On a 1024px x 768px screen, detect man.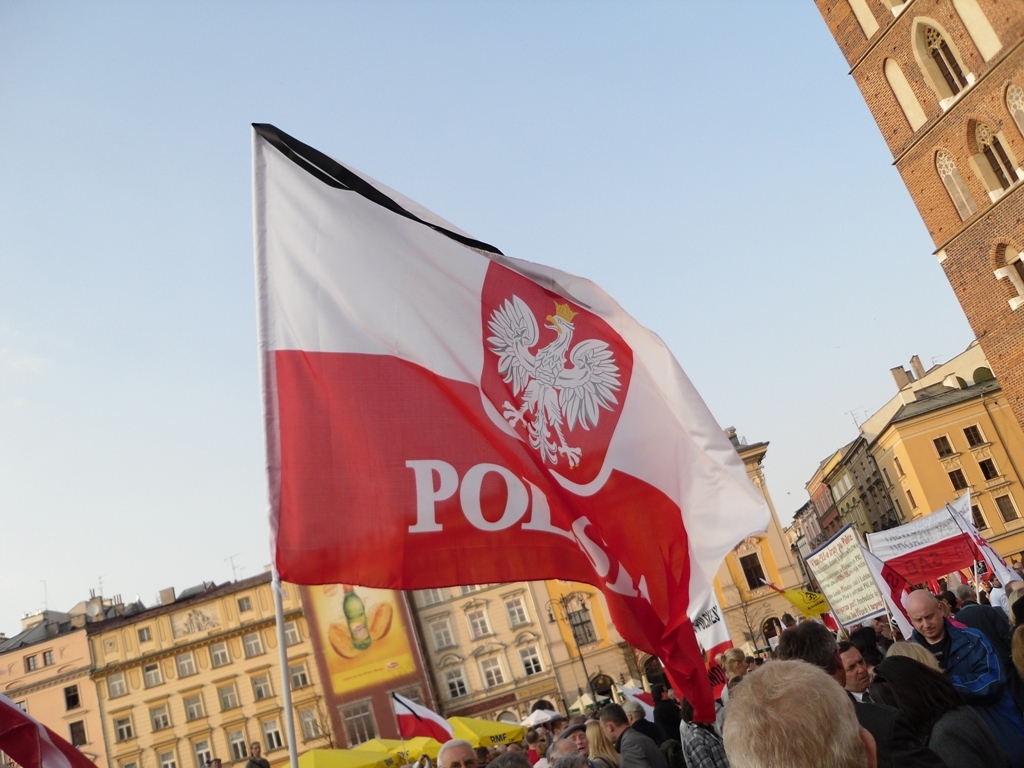
box=[678, 688, 730, 767].
